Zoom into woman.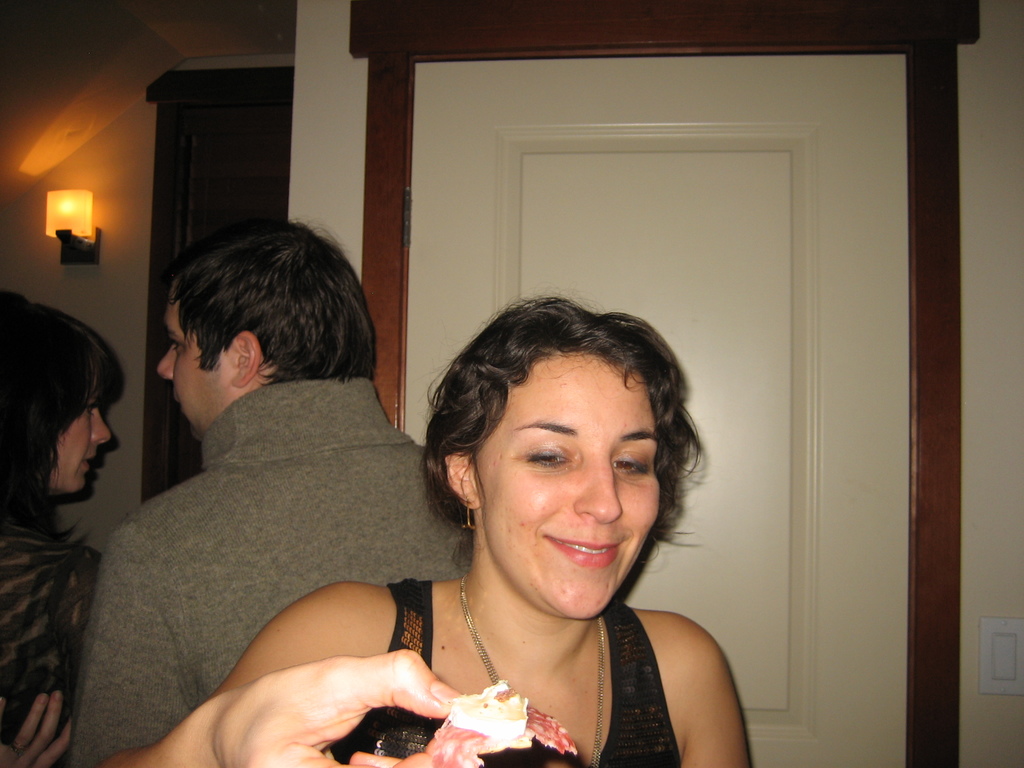
Zoom target: (x1=0, y1=288, x2=123, y2=767).
